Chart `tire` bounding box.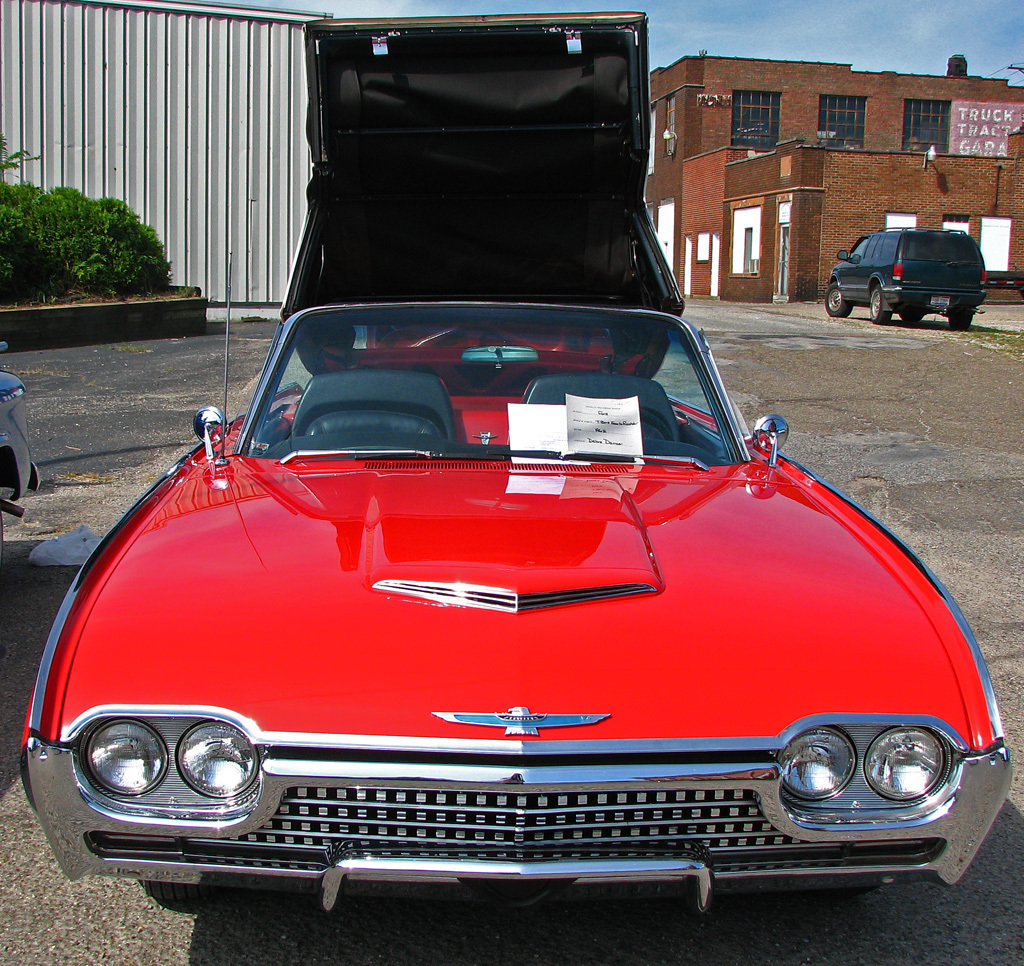
Charted: locate(821, 282, 848, 319).
